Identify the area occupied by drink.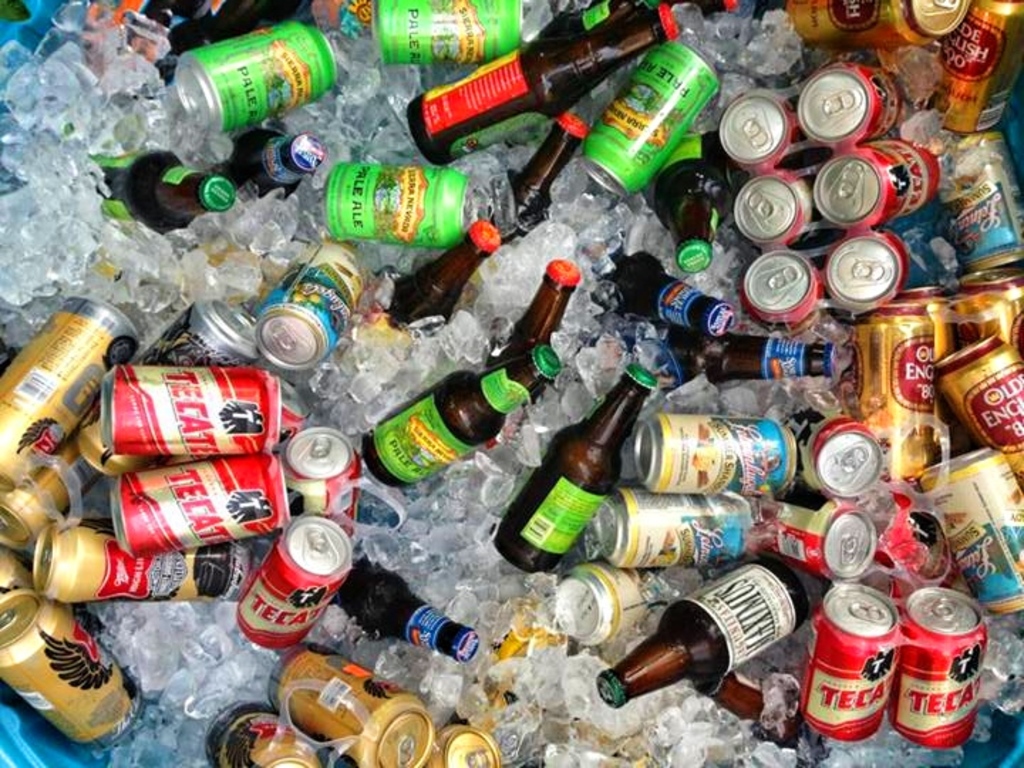
Area: bbox=(579, 314, 838, 391).
